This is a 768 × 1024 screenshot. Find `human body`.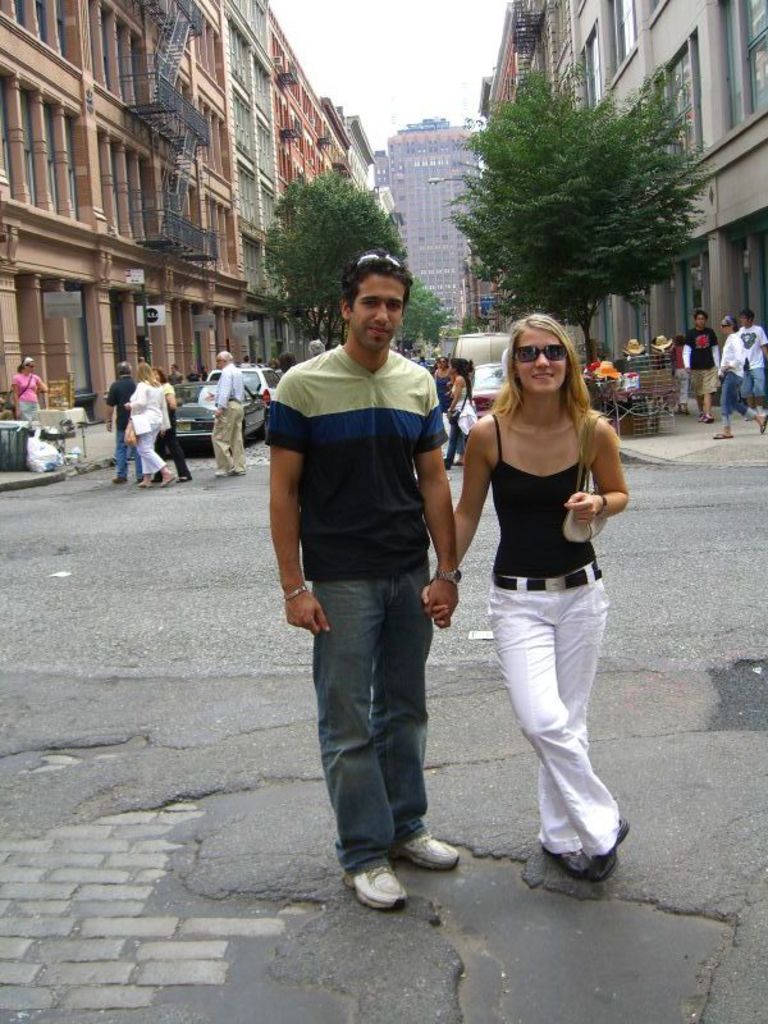
Bounding box: box=[123, 375, 183, 490].
